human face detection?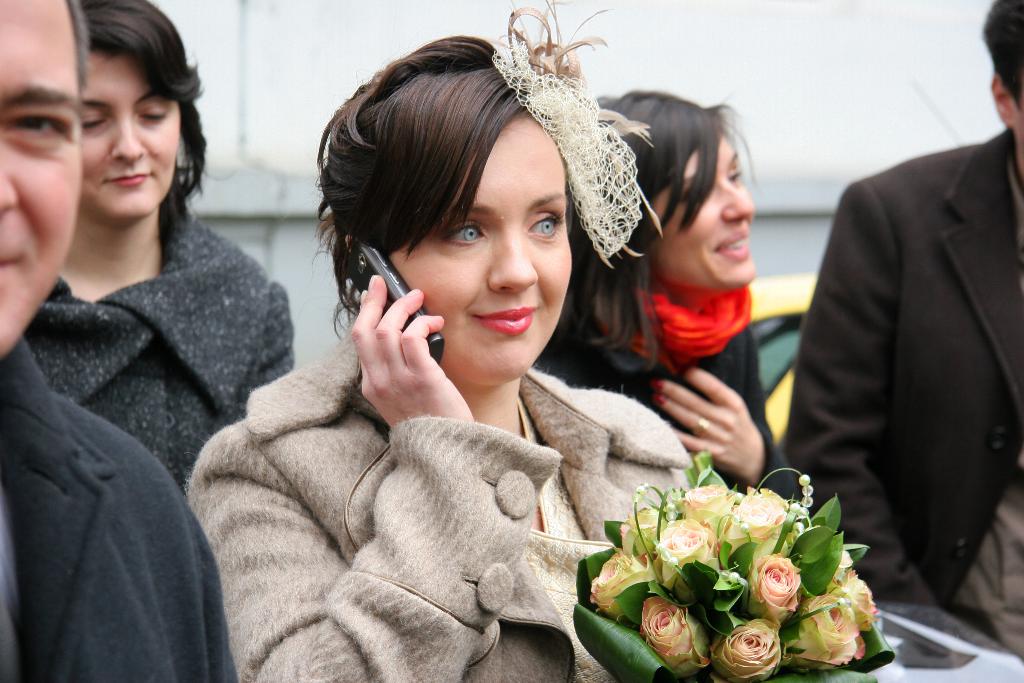
box=[82, 51, 184, 224]
